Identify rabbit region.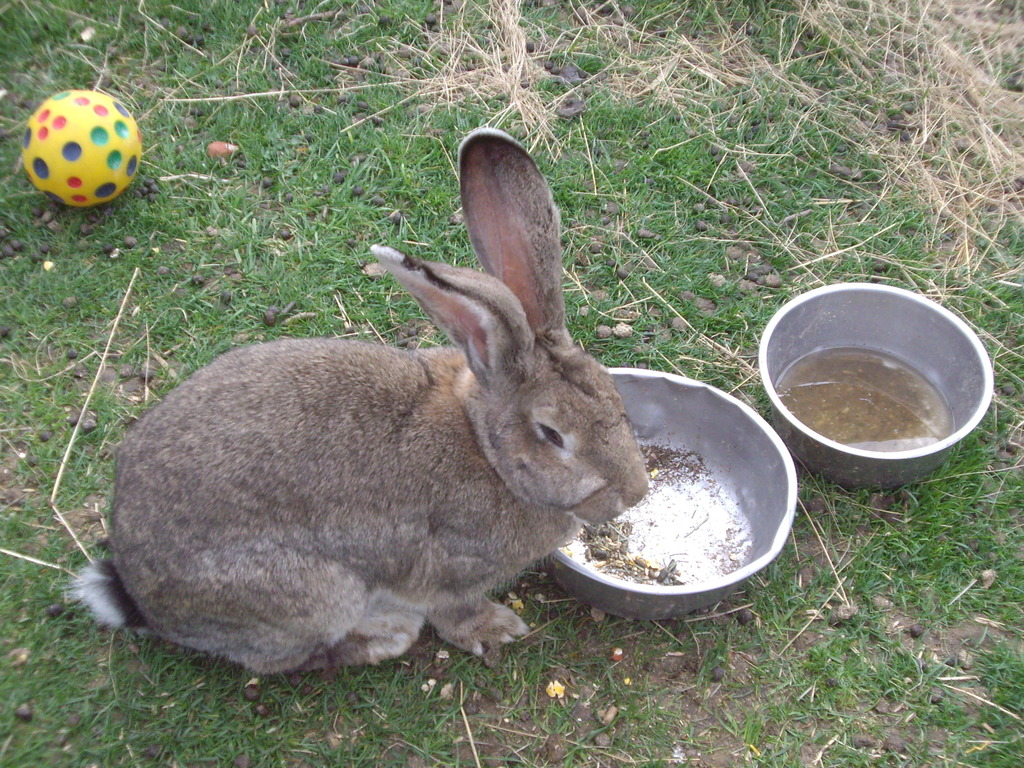
Region: x1=76, y1=129, x2=654, y2=672.
